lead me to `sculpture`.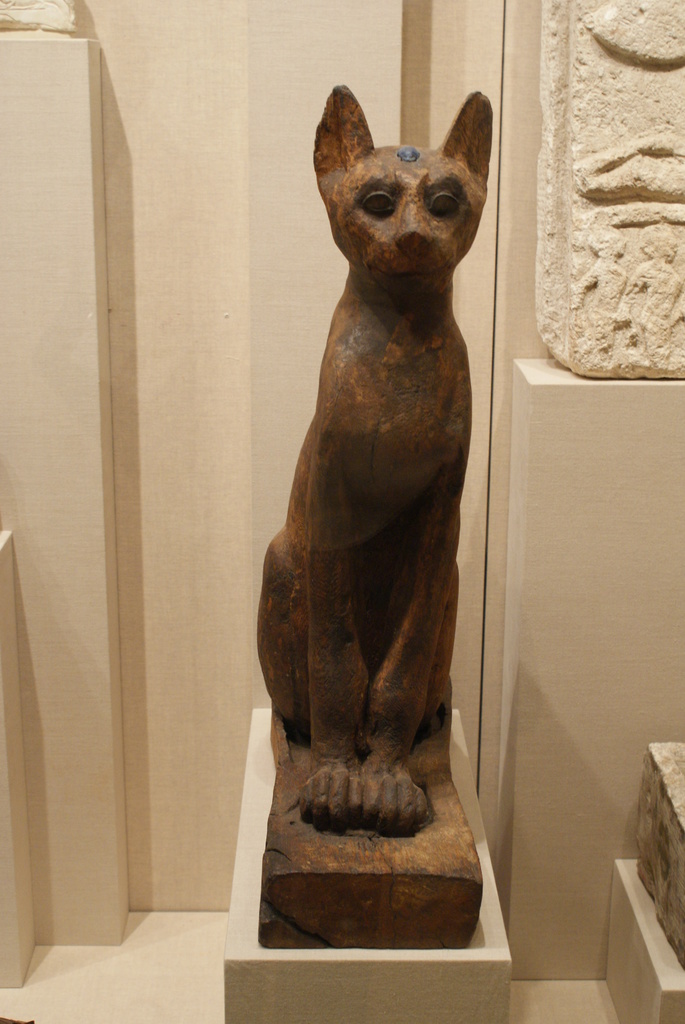
Lead to l=249, t=93, r=514, b=897.
